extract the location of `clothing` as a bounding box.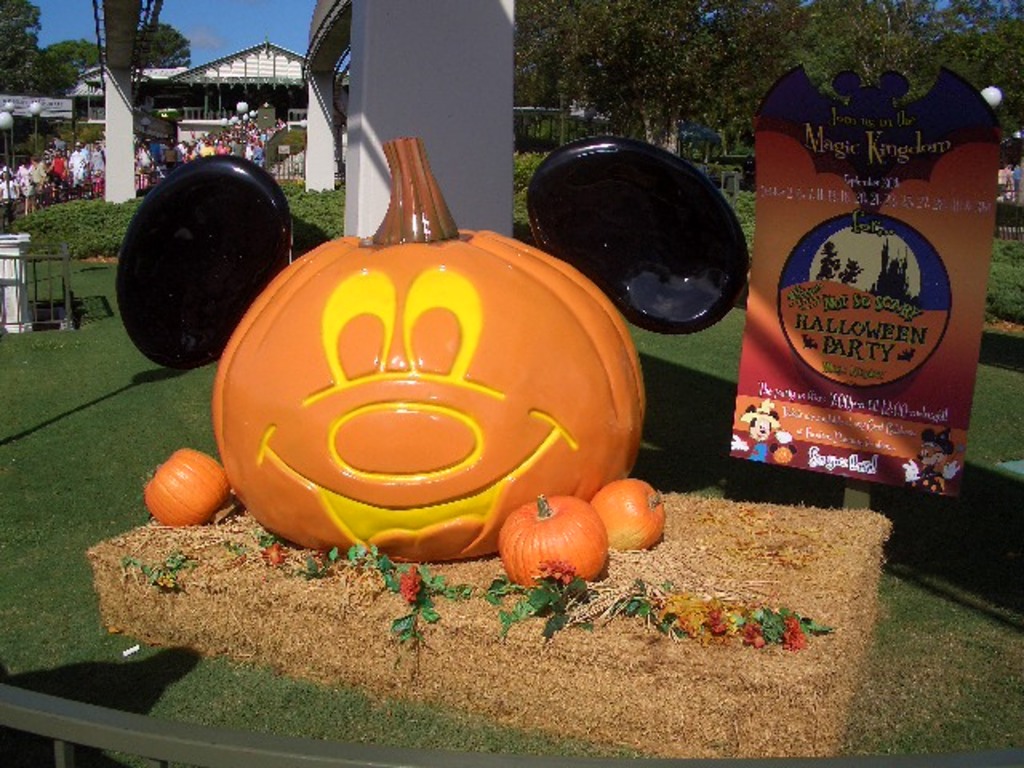
{"left": 195, "top": 146, "right": 211, "bottom": 157}.
